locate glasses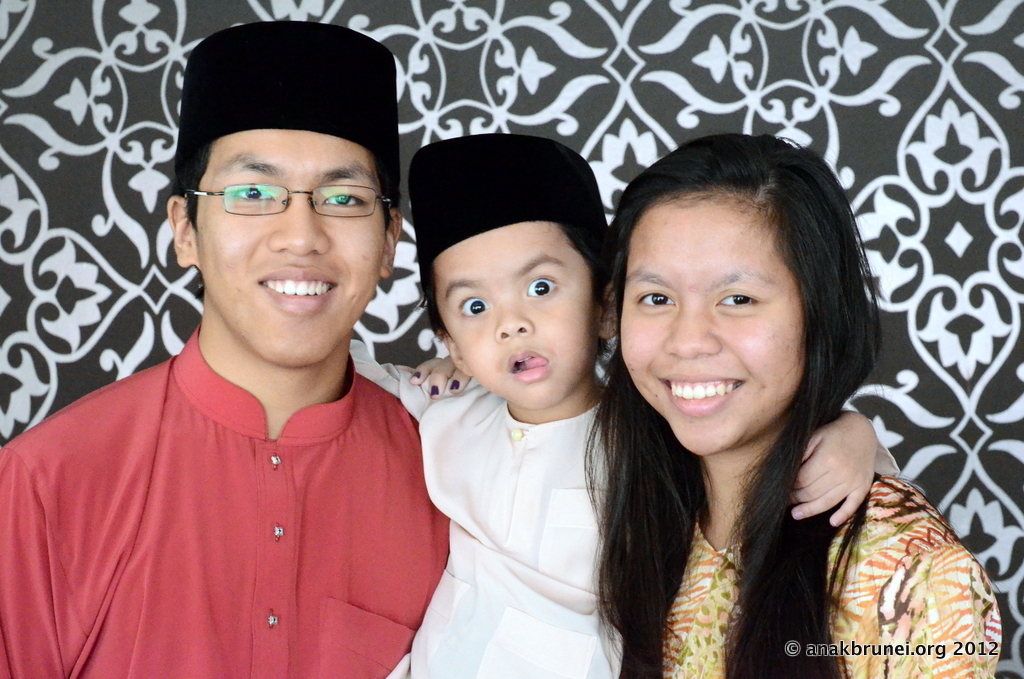
[184,160,385,230]
